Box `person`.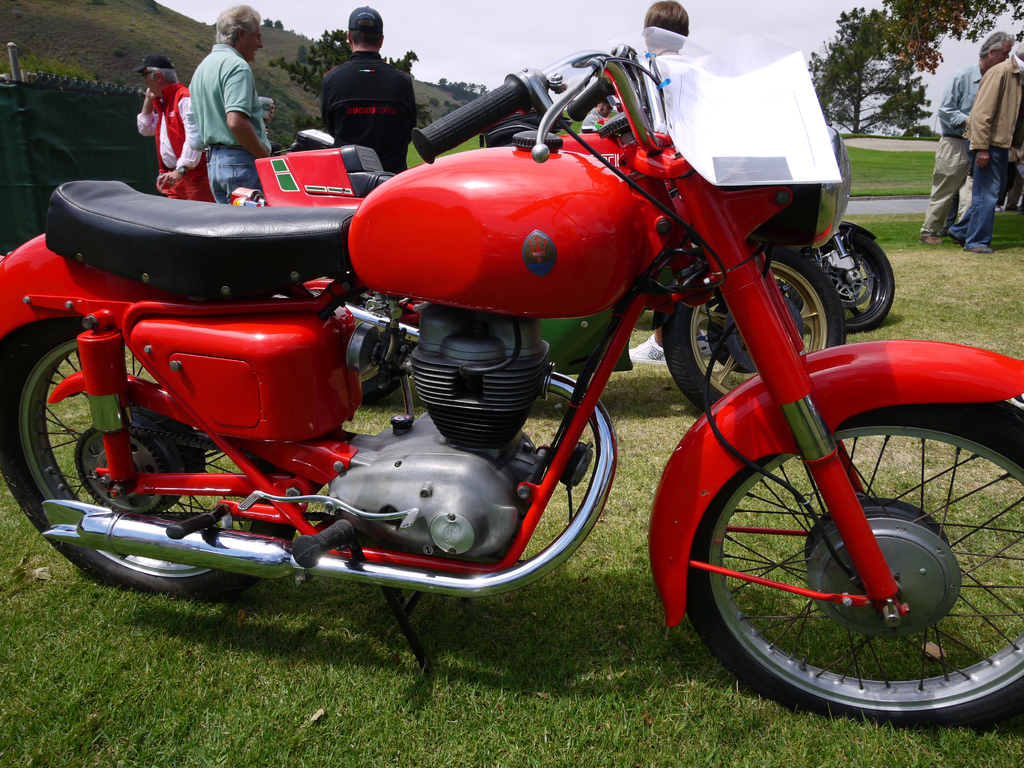
{"x1": 645, "y1": 0, "x2": 689, "y2": 73}.
